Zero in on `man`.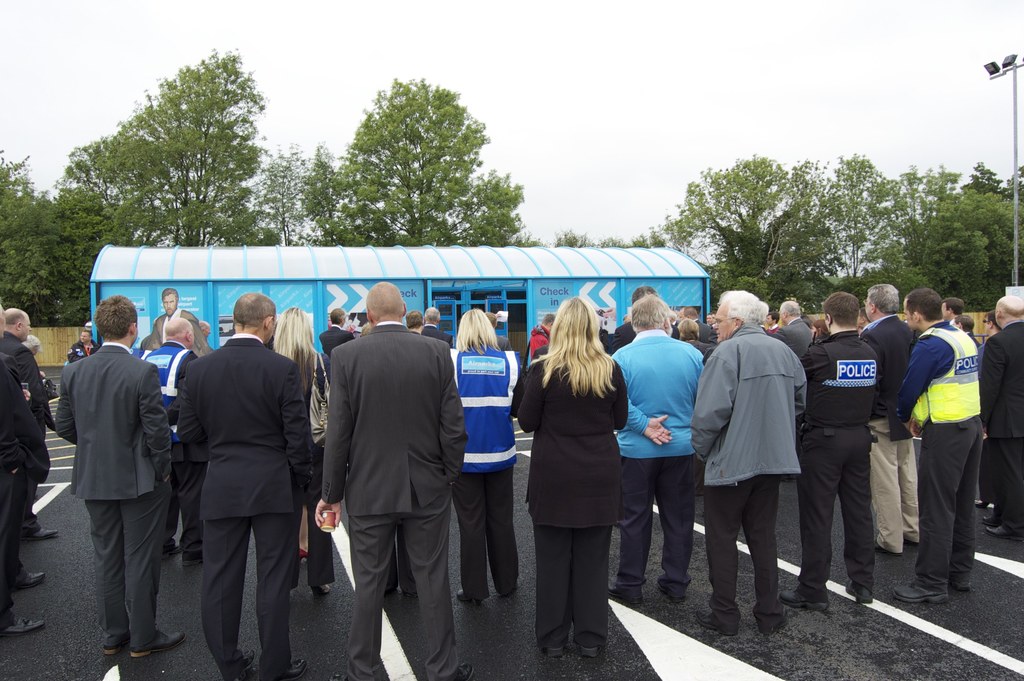
Zeroed in: l=689, t=288, r=804, b=640.
